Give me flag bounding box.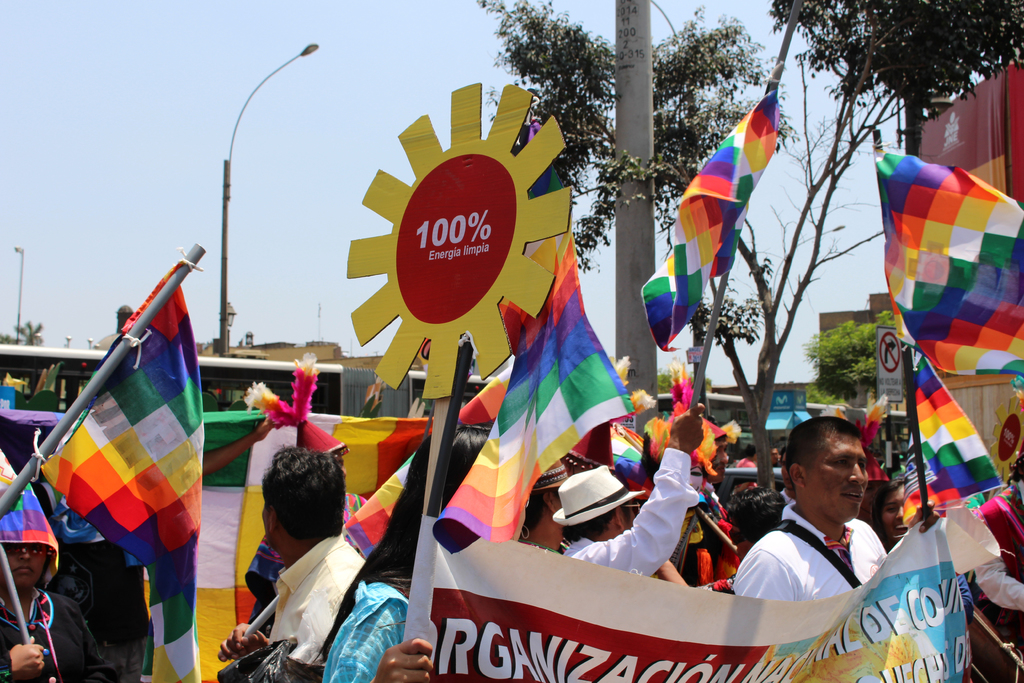
Rect(669, 76, 794, 336).
